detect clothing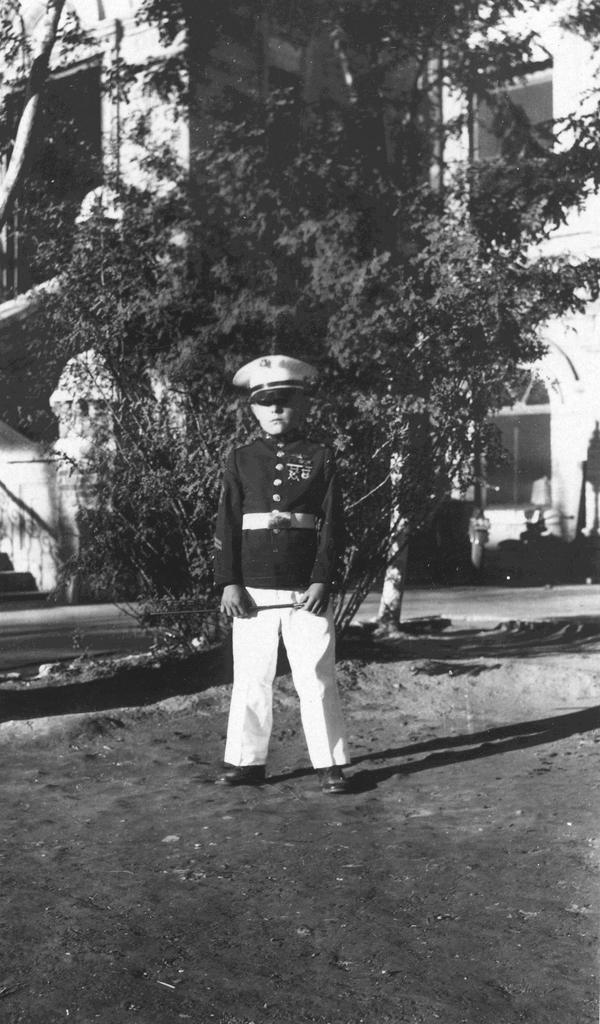
{"left": 212, "top": 428, "right": 353, "bottom": 776}
